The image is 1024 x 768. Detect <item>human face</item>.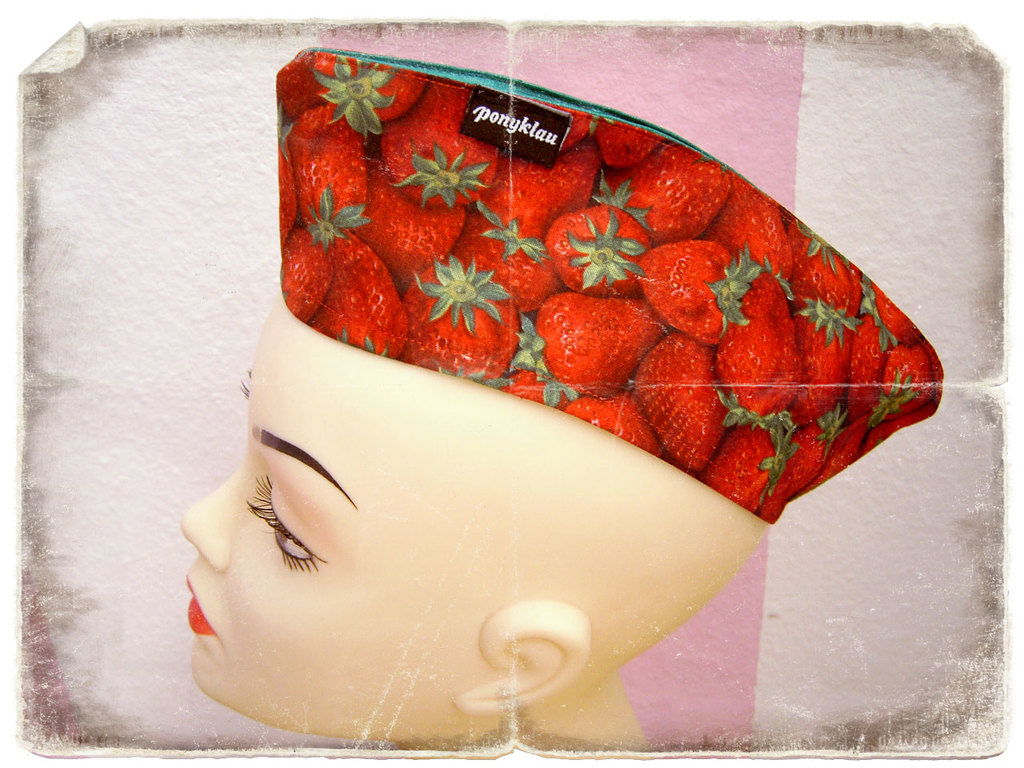
Detection: [181,296,477,743].
